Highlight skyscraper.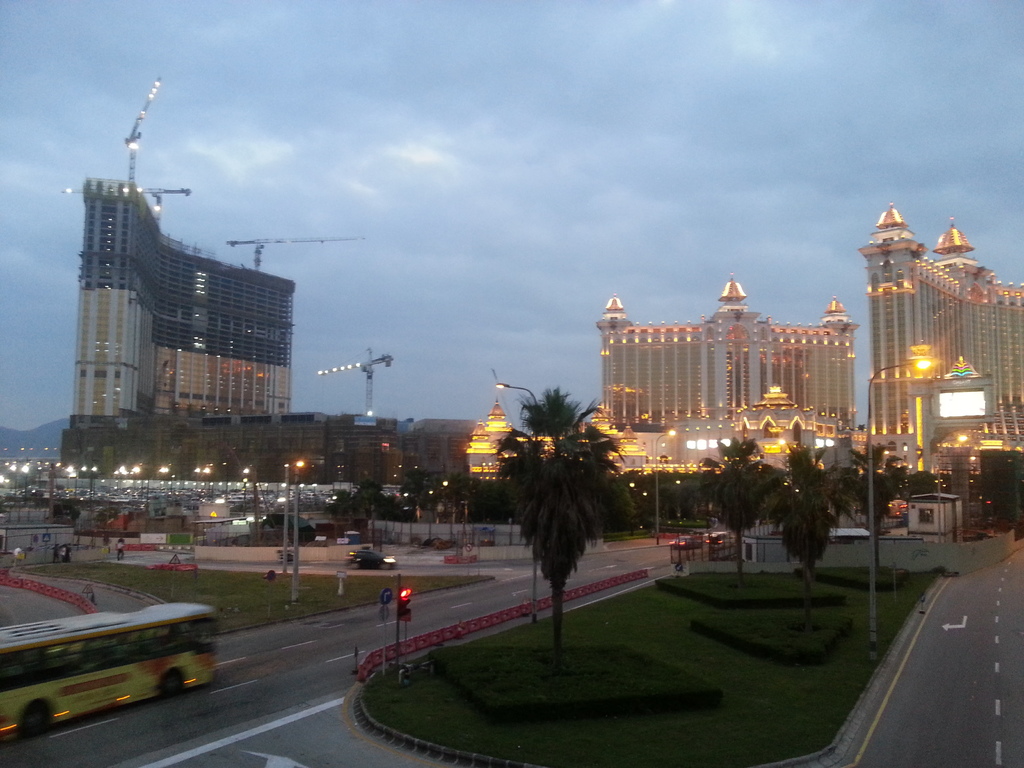
Highlighted region: box(72, 172, 292, 420).
